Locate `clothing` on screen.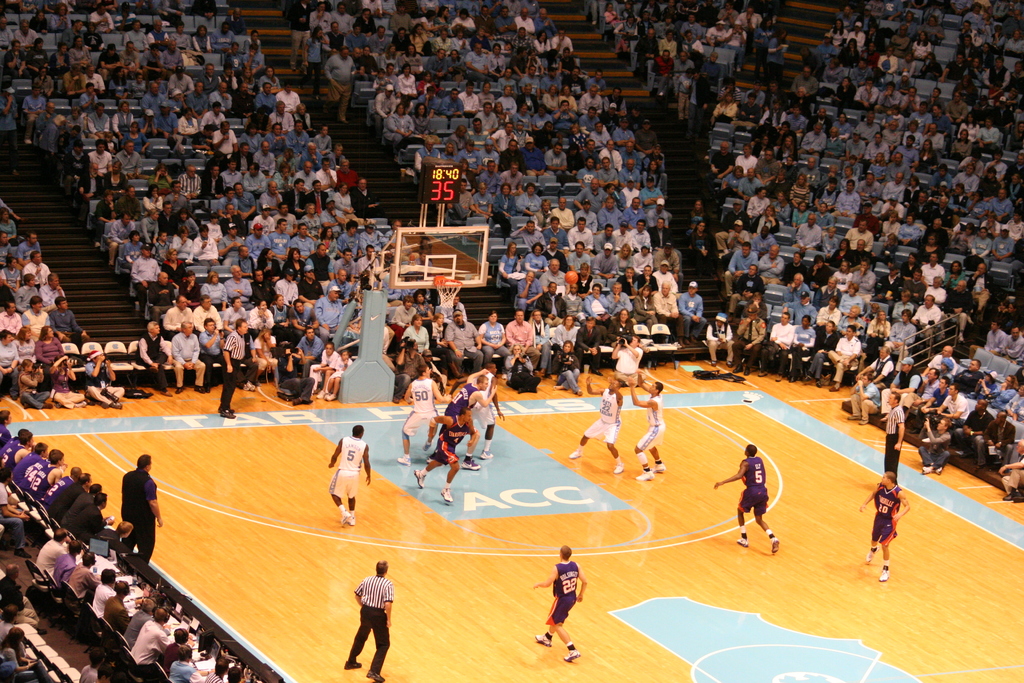
On screen at [0,424,254,682].
